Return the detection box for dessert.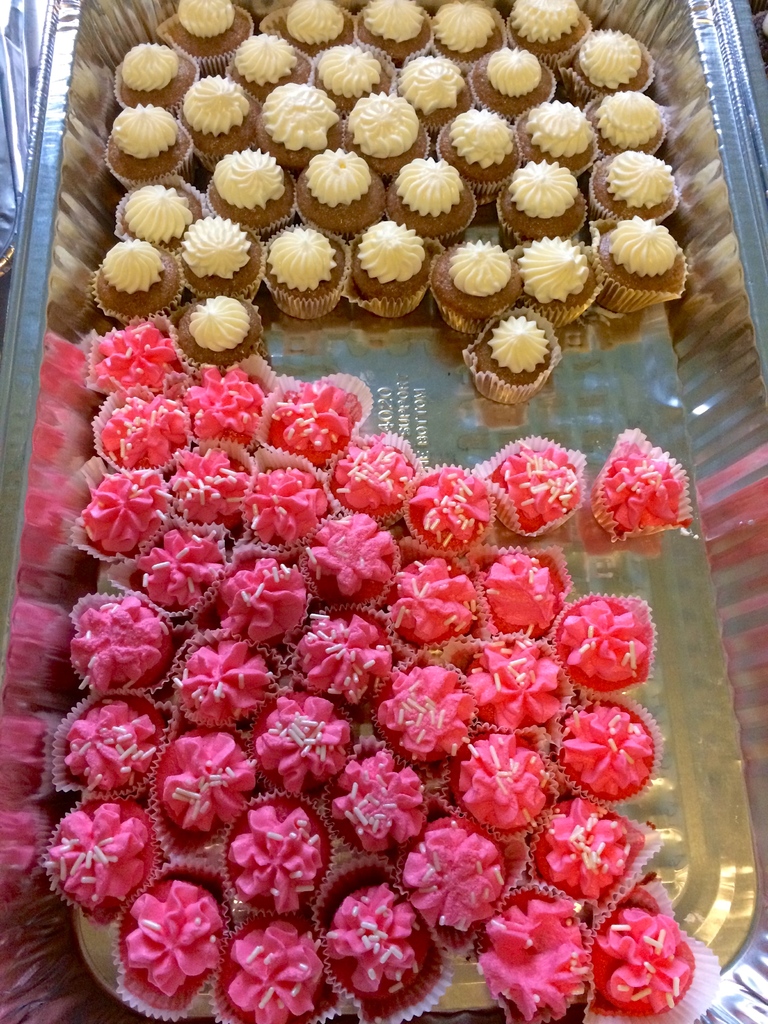
214 920 335 1012.
